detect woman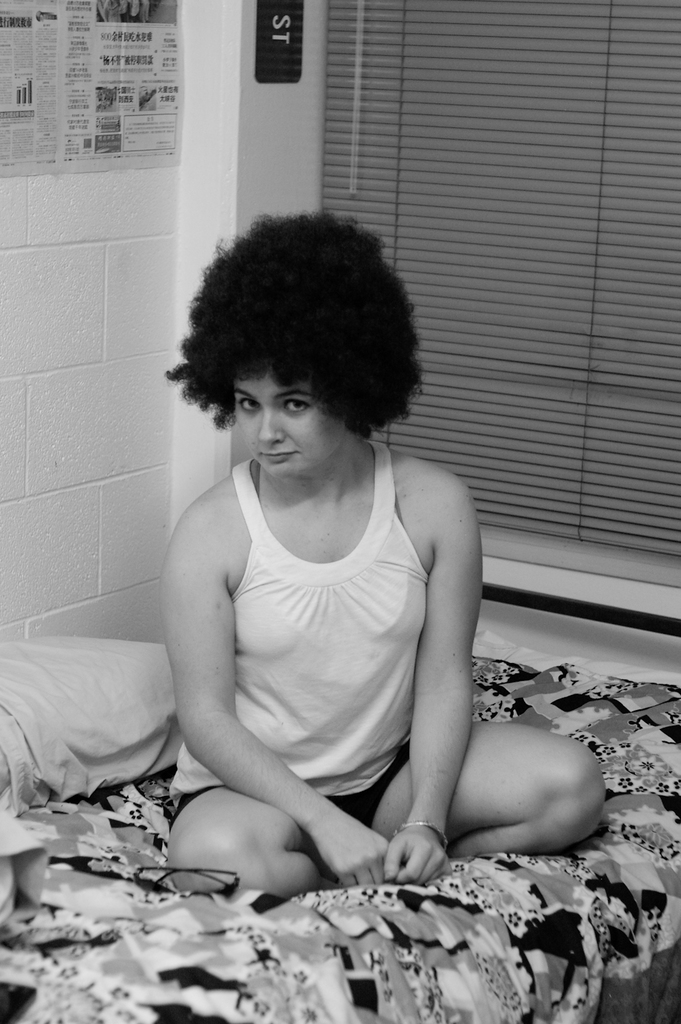
select_region(162, 209, 608, 897)
